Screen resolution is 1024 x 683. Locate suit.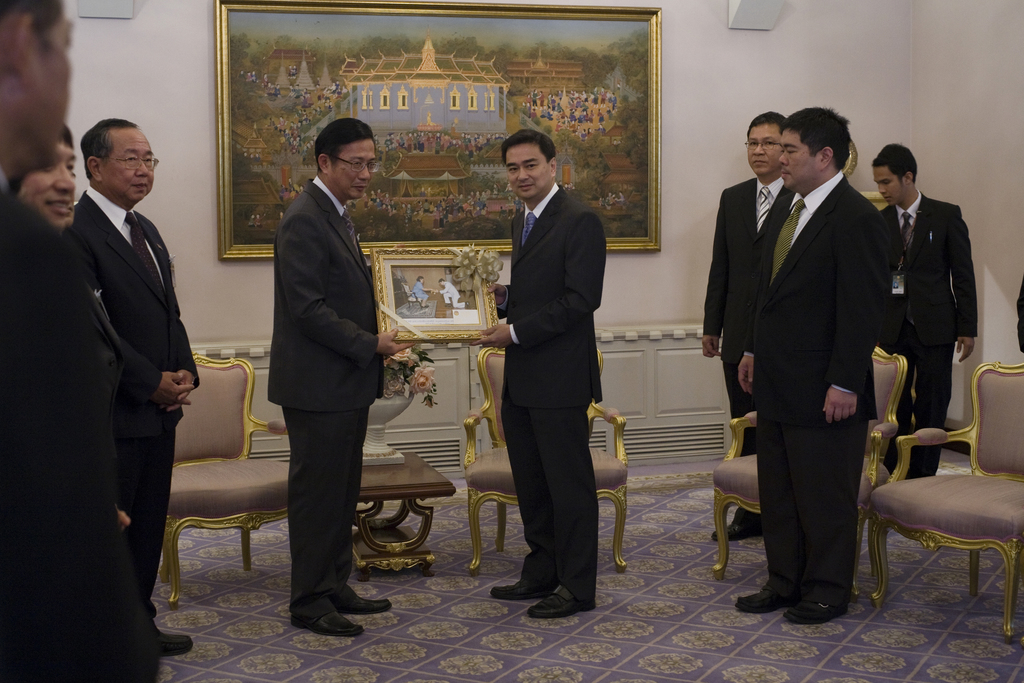
61:179:199:620.
